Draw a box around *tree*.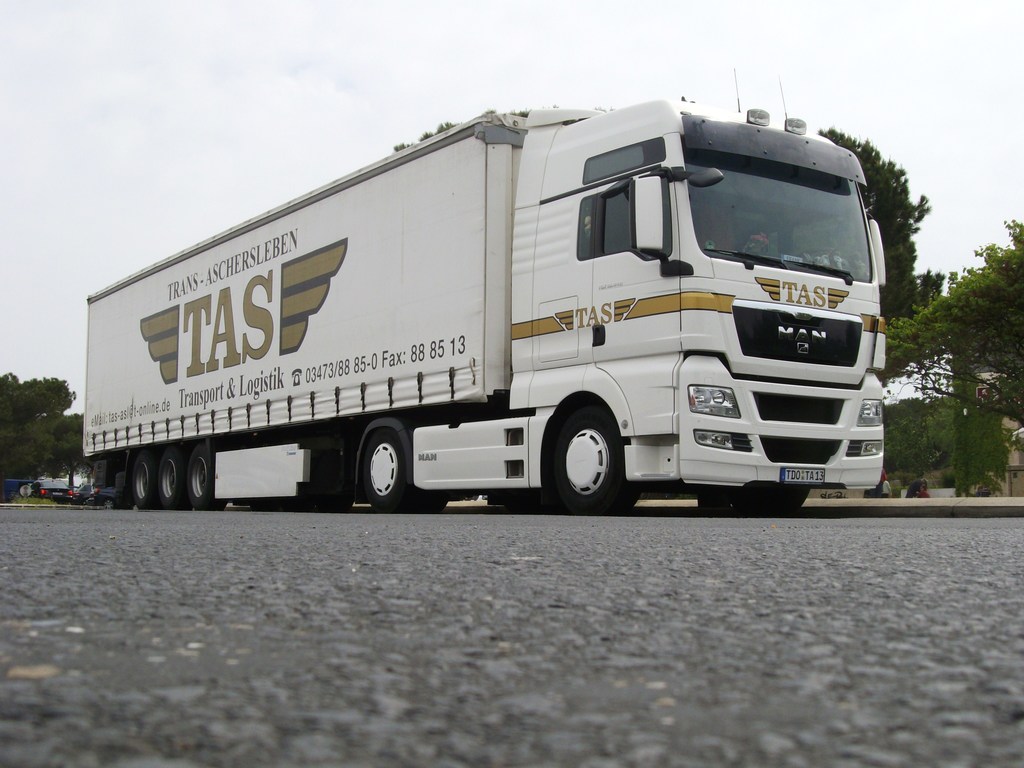
bbox=(922, 390, 1011, 496).
